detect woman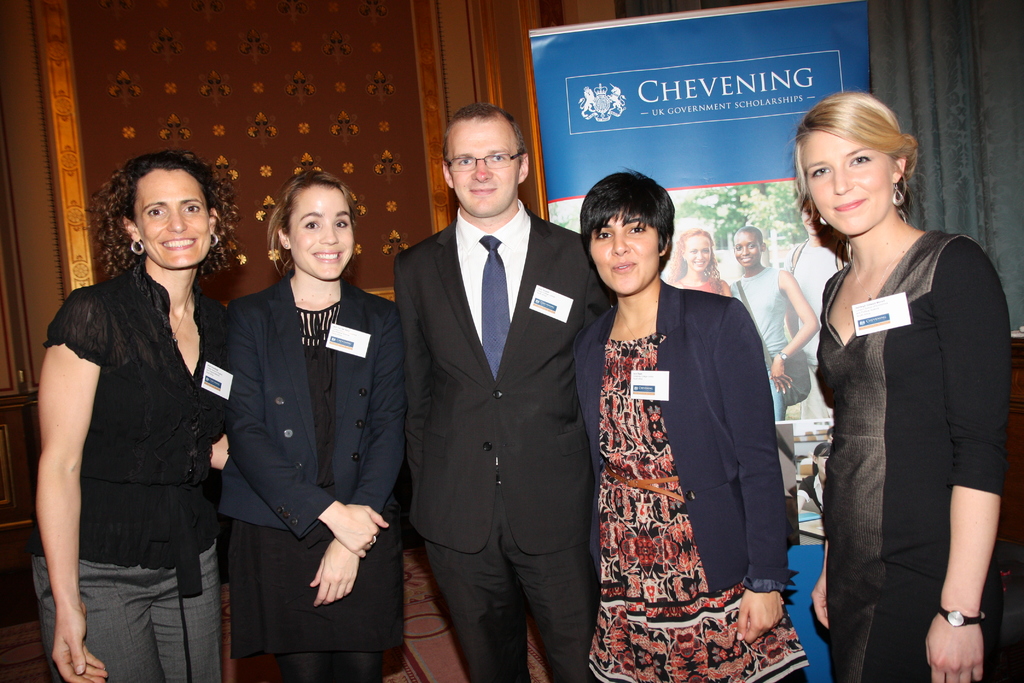
x1=671, y1=231, x2=729, y2=293
